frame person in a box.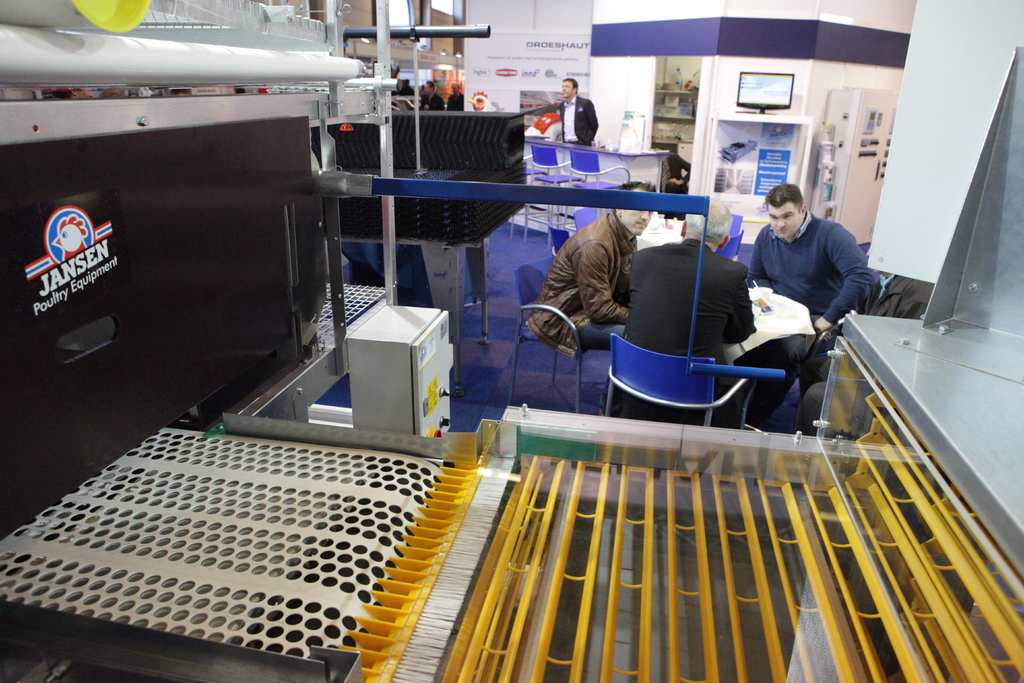
crop(554, 65, 607, 149).
